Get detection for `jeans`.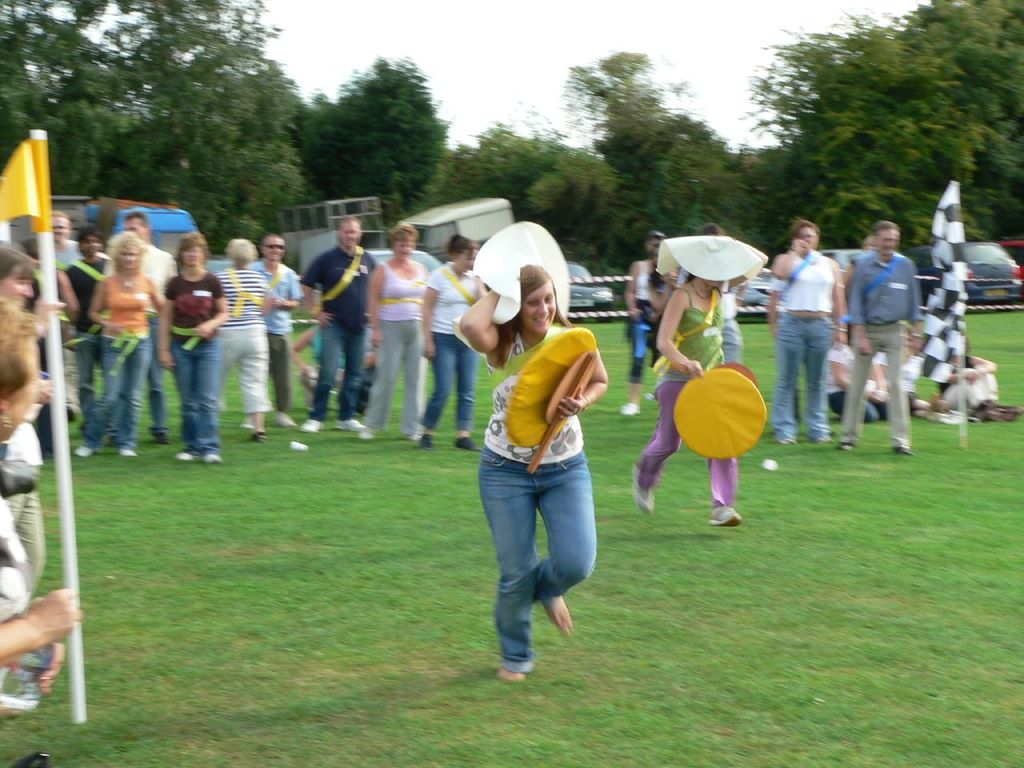
Detection: box=[302, 323, 366, 425].
